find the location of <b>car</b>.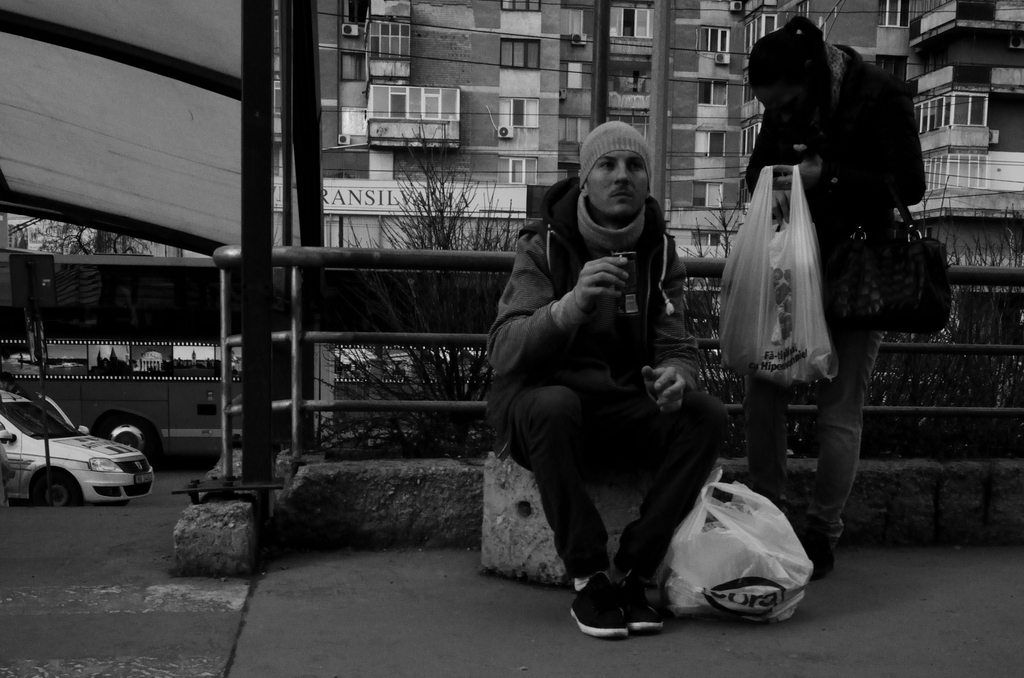
Location: [x1=0, y1=383, x2=152, y2=510].
